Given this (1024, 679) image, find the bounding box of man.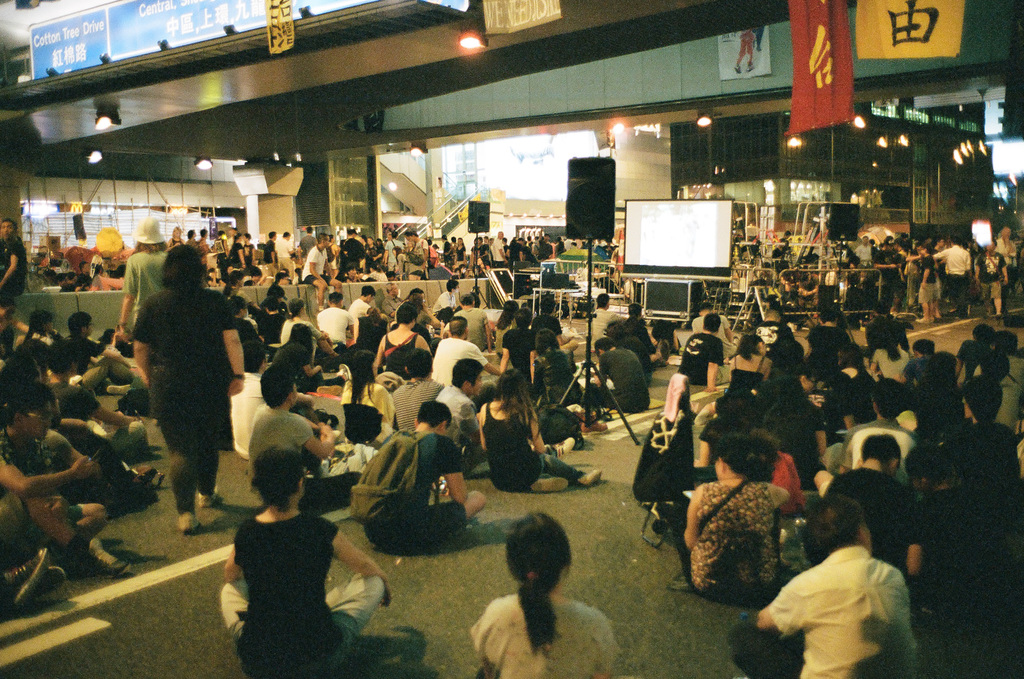
990:331:1023:376.
